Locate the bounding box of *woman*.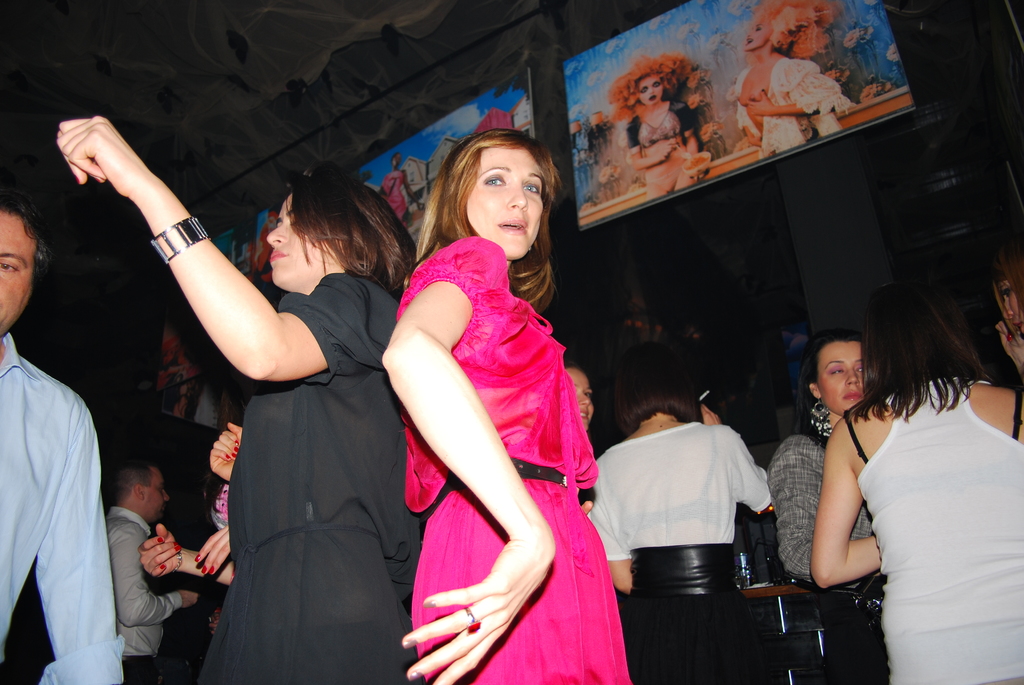
Bounding box: box=[619, 52, 714, 185].
